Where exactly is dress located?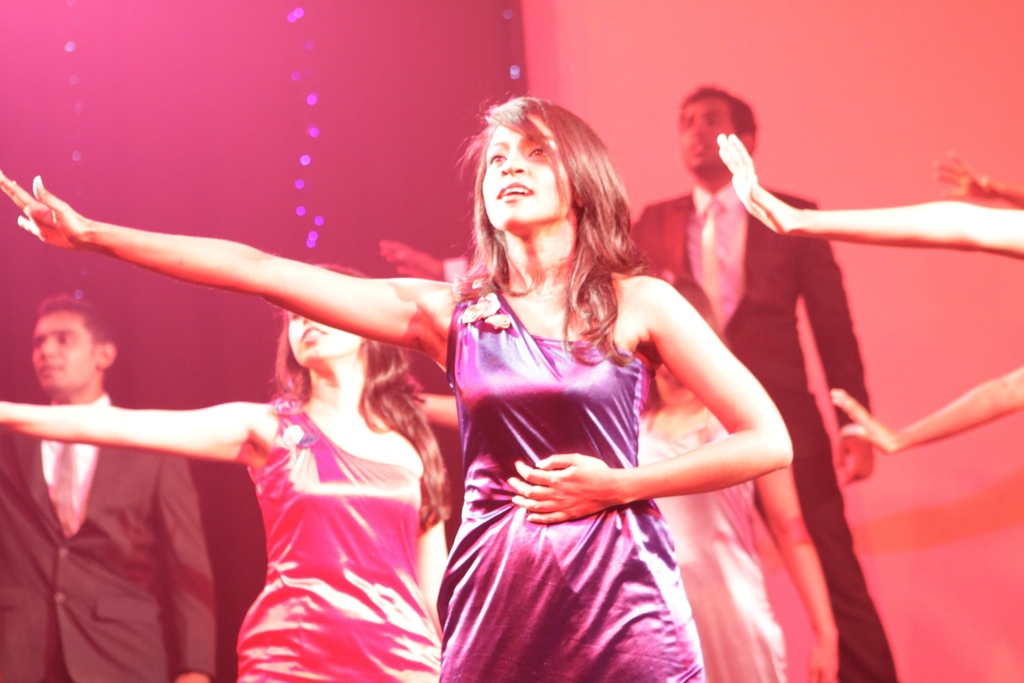
Its bounding box is box(637, 391, 787, 682).
